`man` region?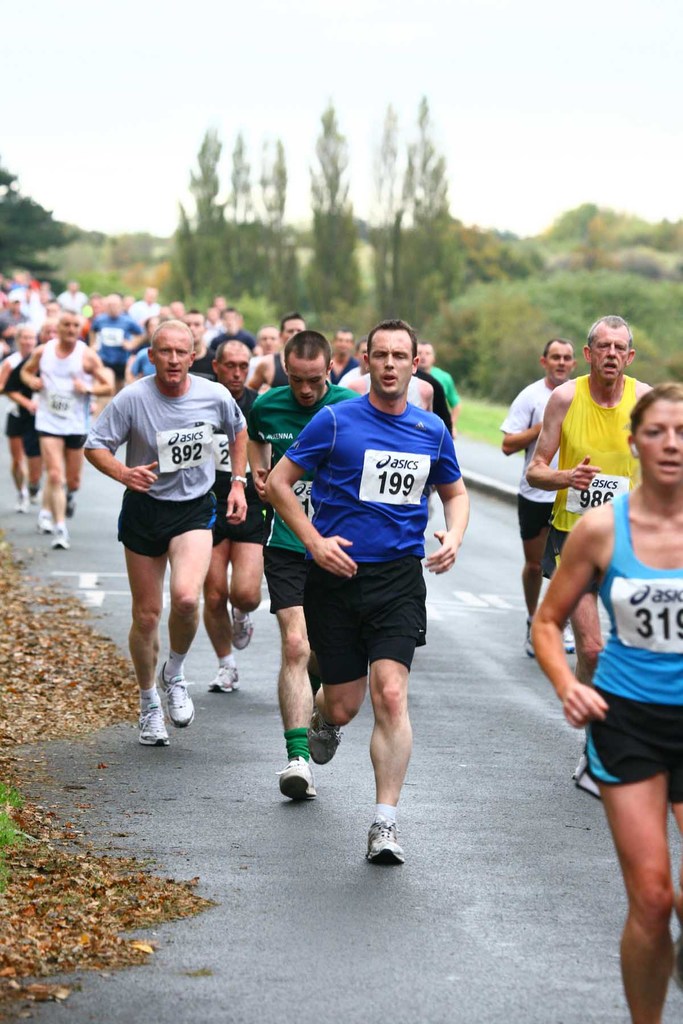
region(237, 310, 304, 462)
